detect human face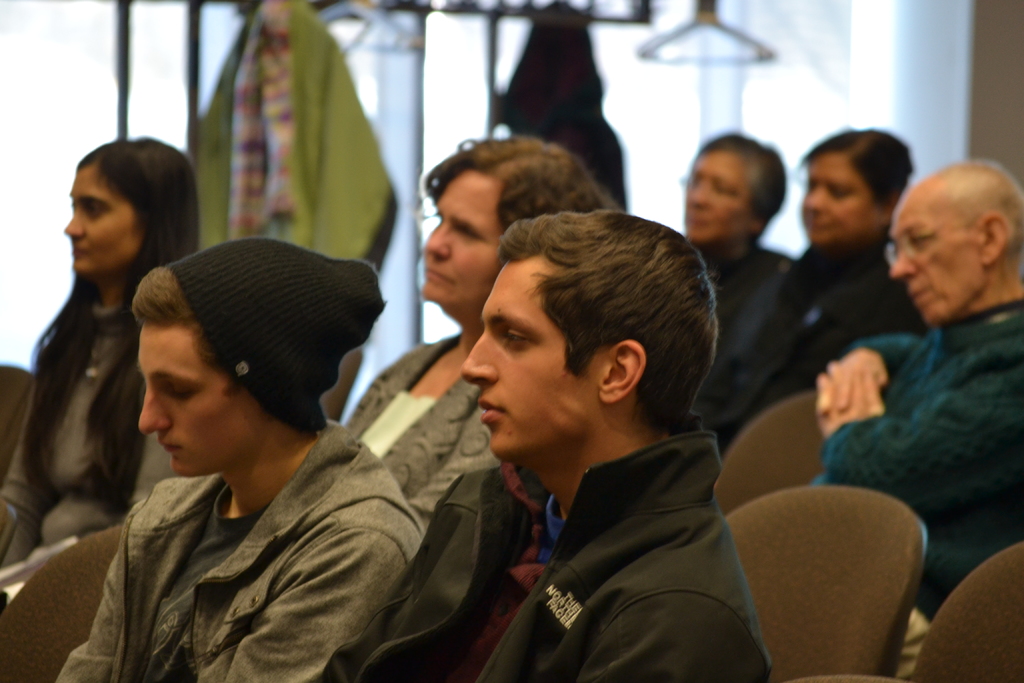
box=[63, 168, 141, 278]
